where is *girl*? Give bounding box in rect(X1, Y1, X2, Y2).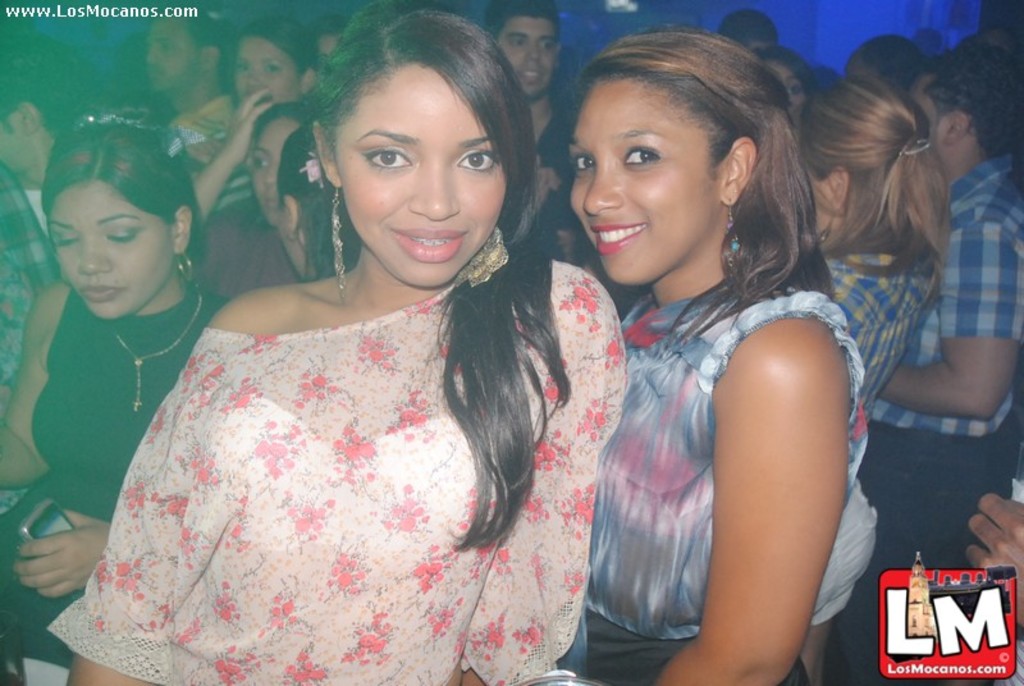
rect(50, 0, 632, 685).
